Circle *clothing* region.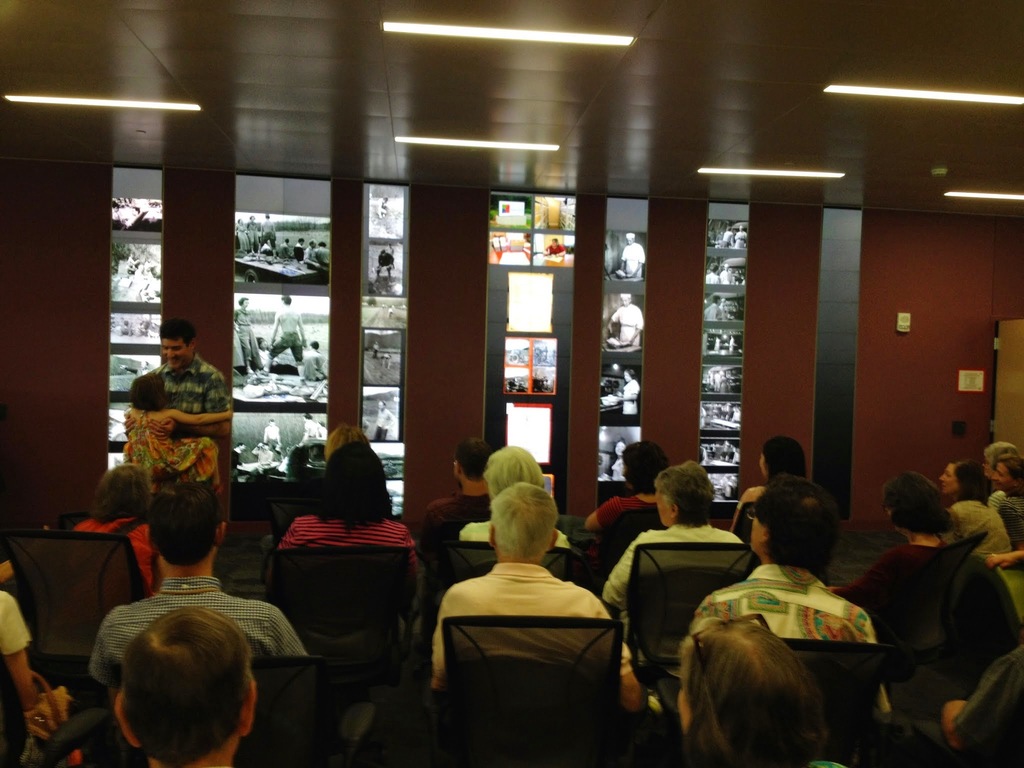
Region: l=120, t=408, r=218, b=494.
